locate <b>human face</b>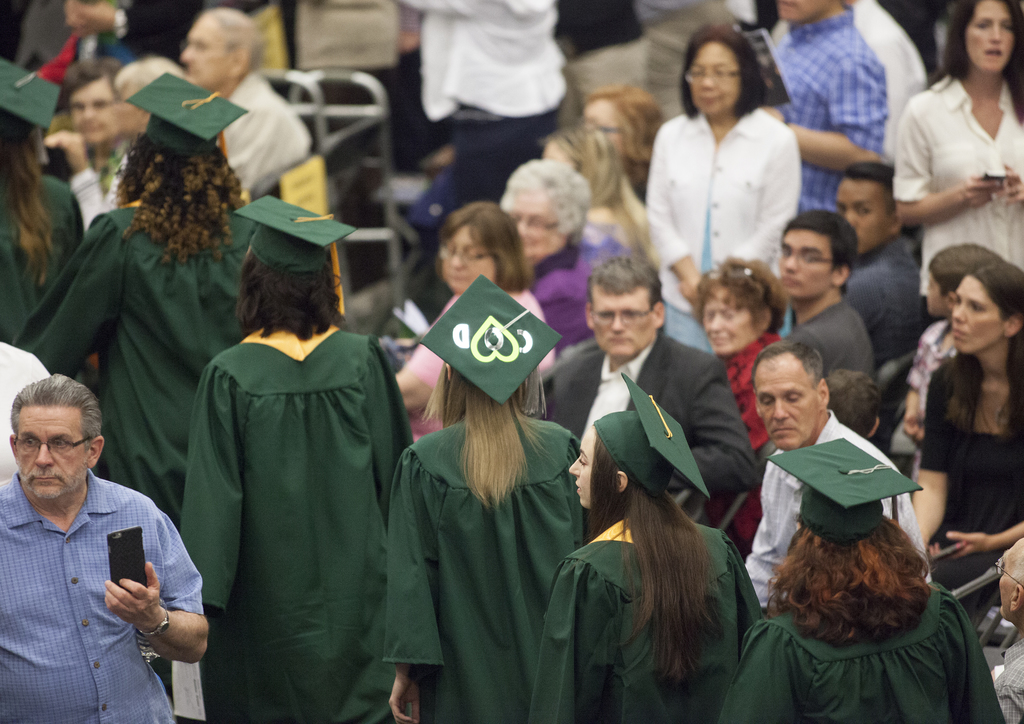
bbox=[996, 541, 1022, 621]
